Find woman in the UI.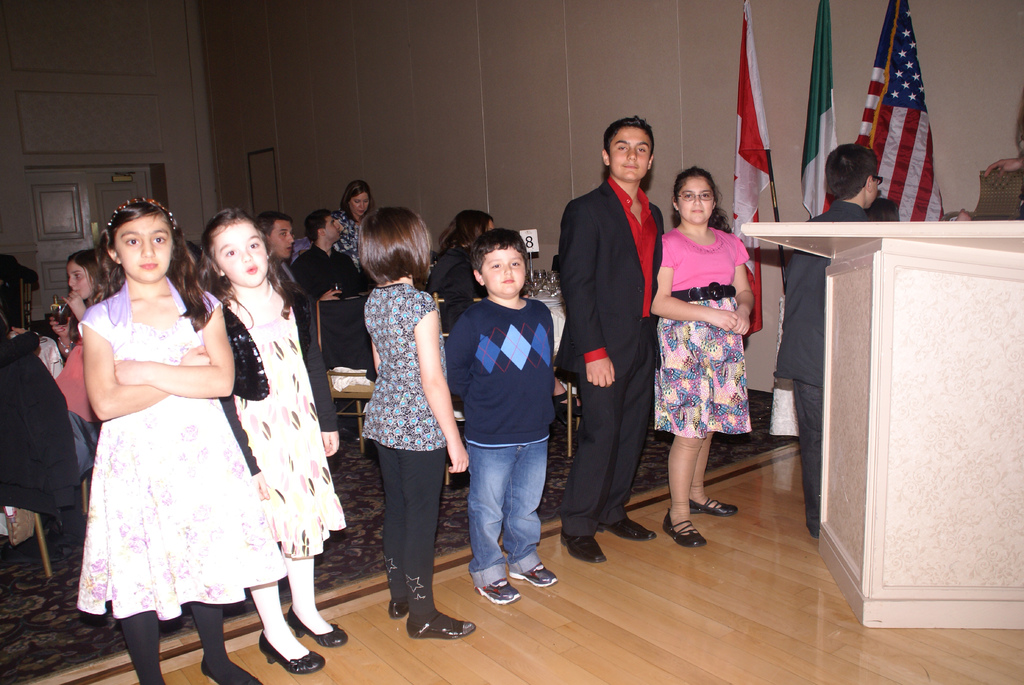
UI element at select_region(43, 243, 116, 358).
